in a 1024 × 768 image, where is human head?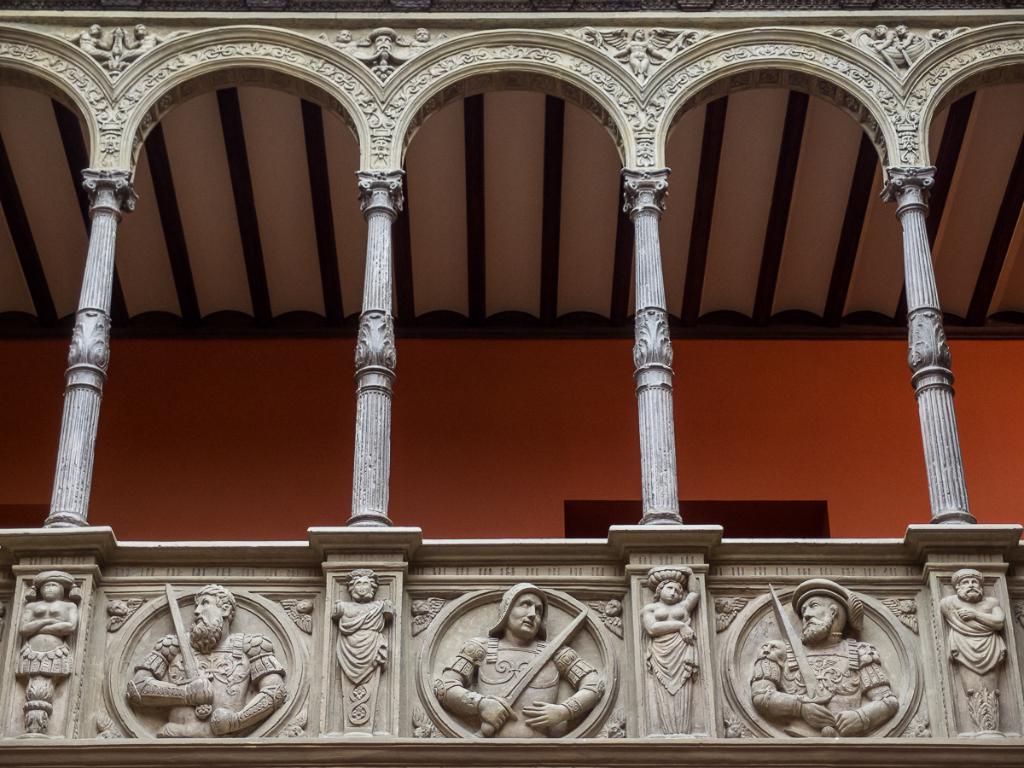
<bbox>952, 571, 985, 606</bbox>.
